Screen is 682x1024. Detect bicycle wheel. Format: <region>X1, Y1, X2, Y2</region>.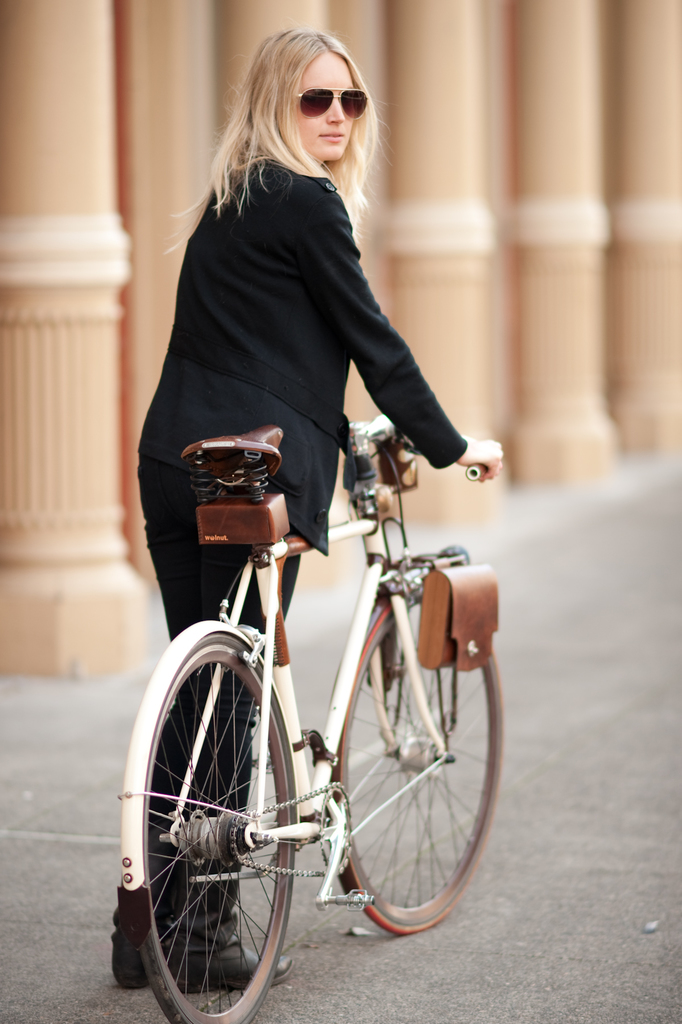
<region>126, 628, 302, 1022</region>.
